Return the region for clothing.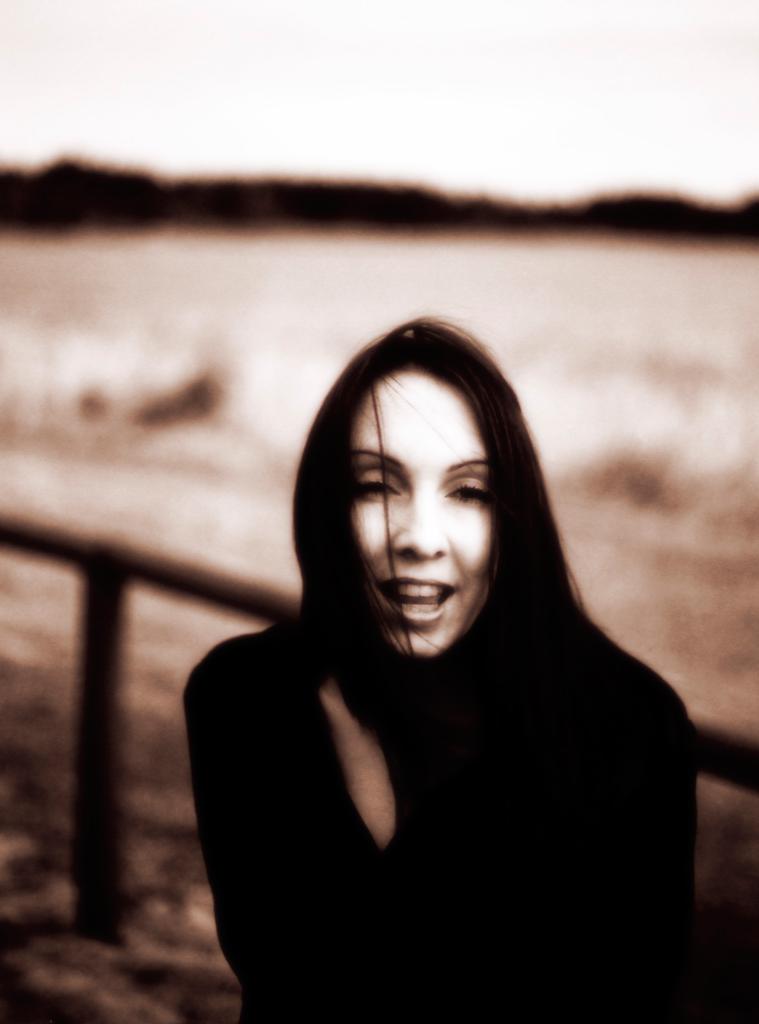
175, 497, 714, 1005.
